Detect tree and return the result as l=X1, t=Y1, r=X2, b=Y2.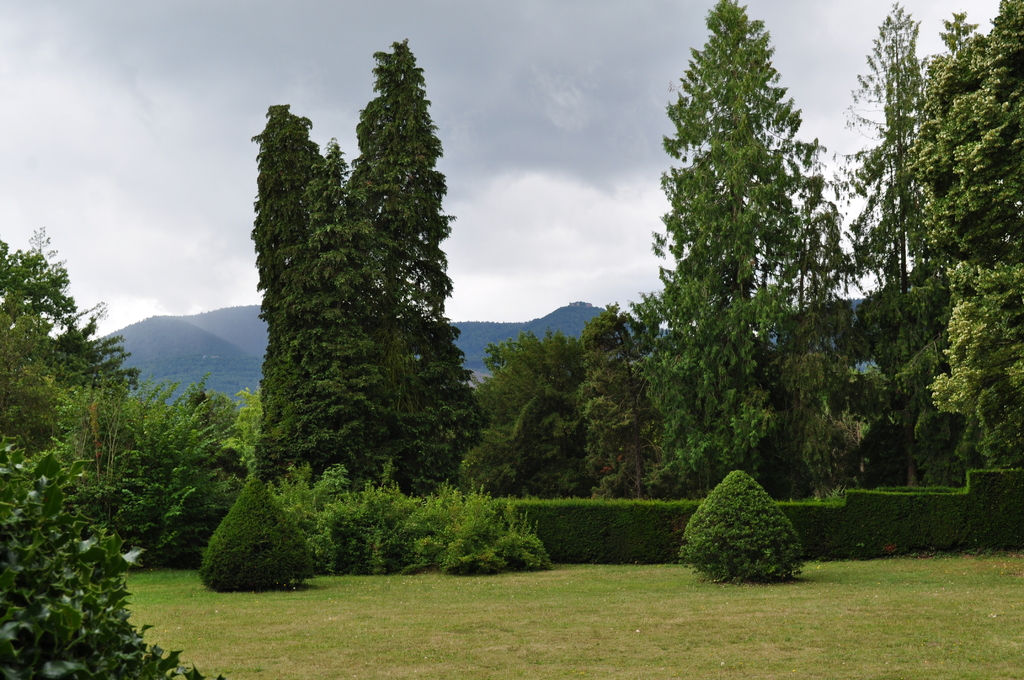
l=860, t=323, r=986, b=502.
